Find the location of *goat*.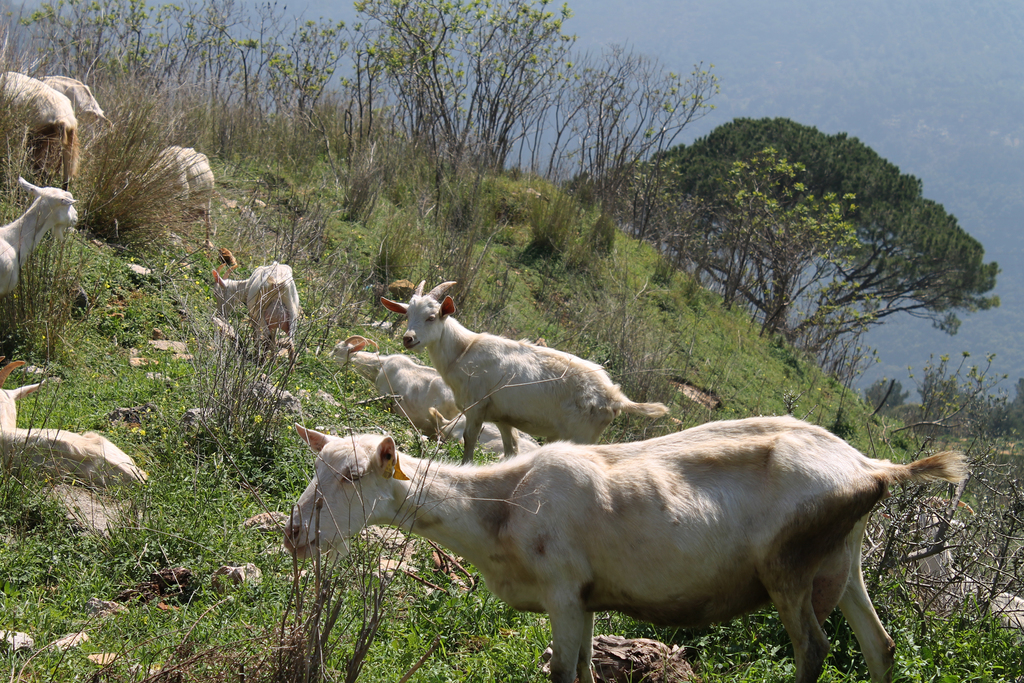
Location: 382 273 669 472.
